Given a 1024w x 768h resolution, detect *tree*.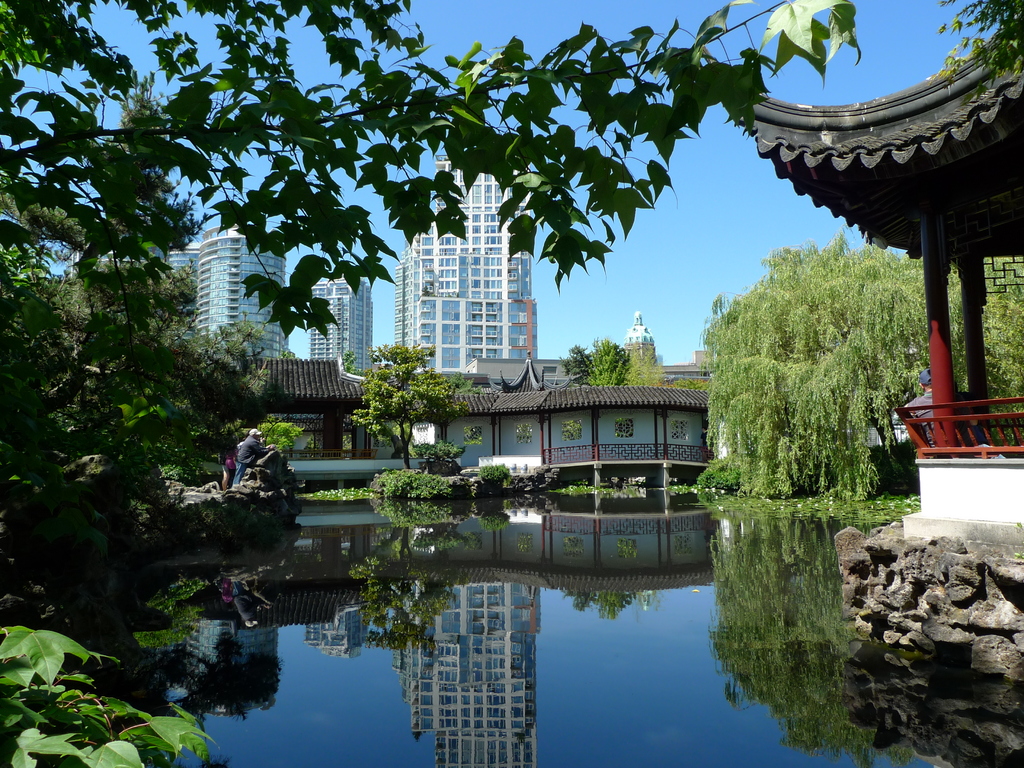
x1=0, y1=0, x2=856, y2=577.
